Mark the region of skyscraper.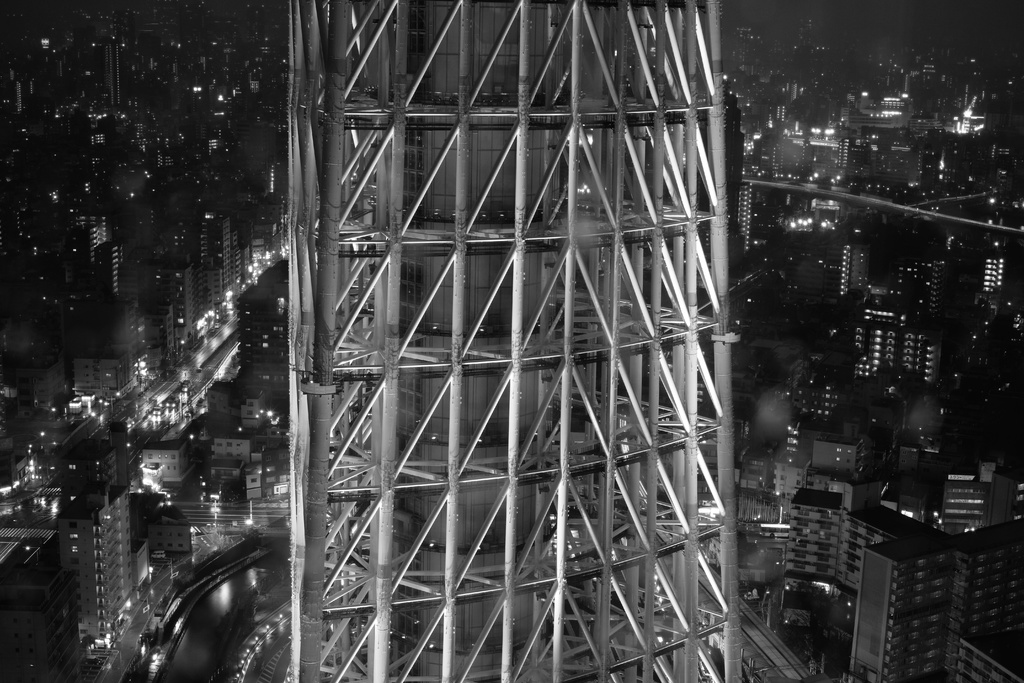
Region: <box>53,474,125,639</box>.
